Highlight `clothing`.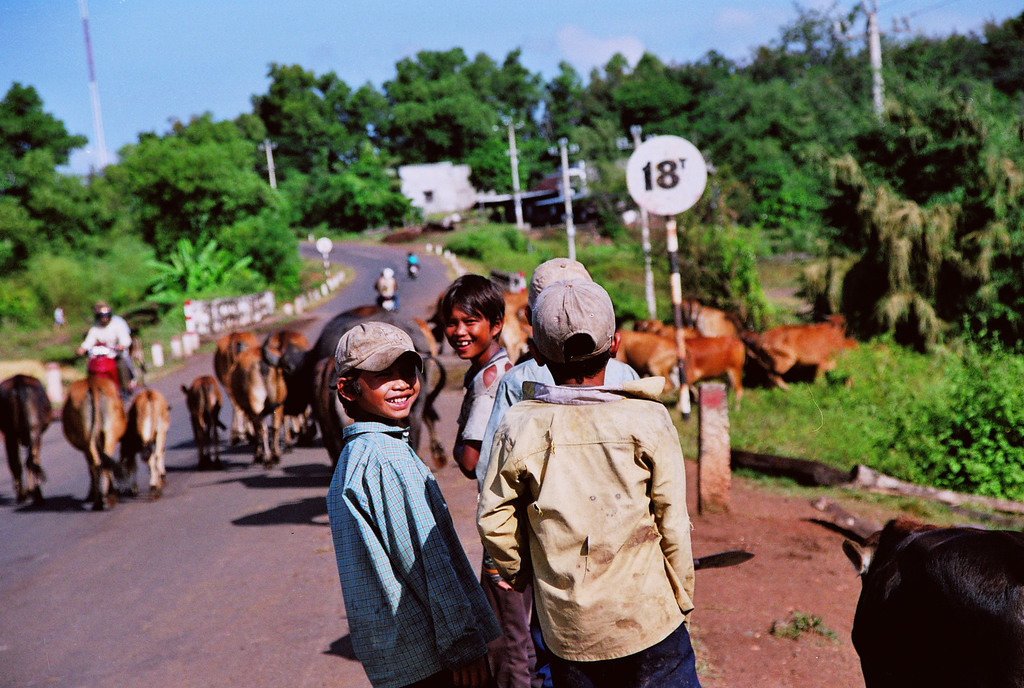
Highlighted region: <box>485,363,636,438</box>.
